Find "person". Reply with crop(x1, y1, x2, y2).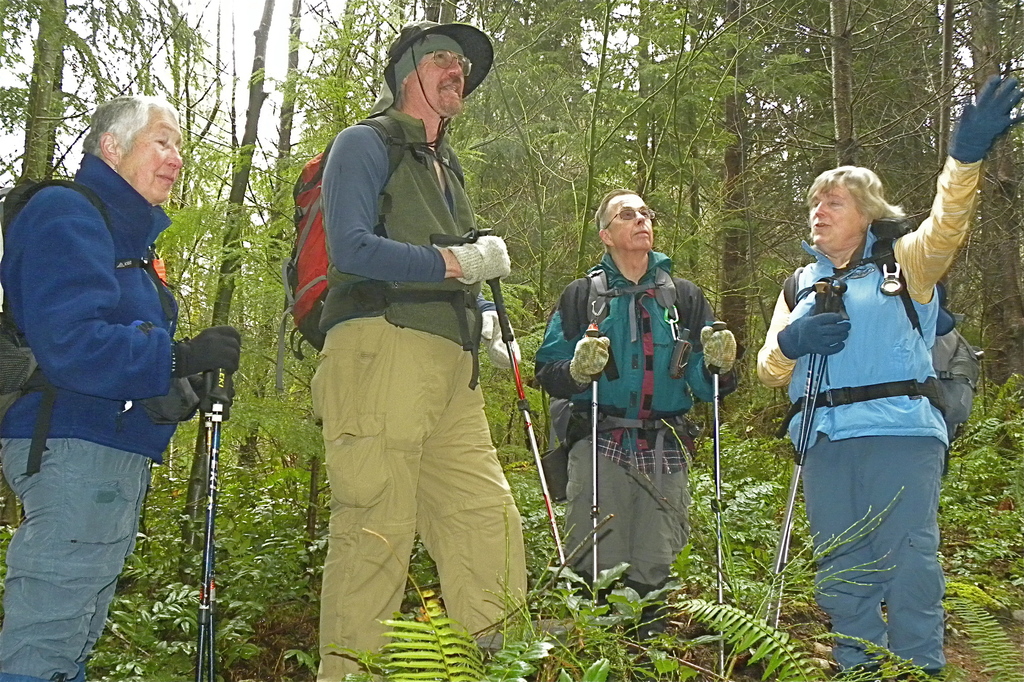
crop(755, 94, 1023, 681).
